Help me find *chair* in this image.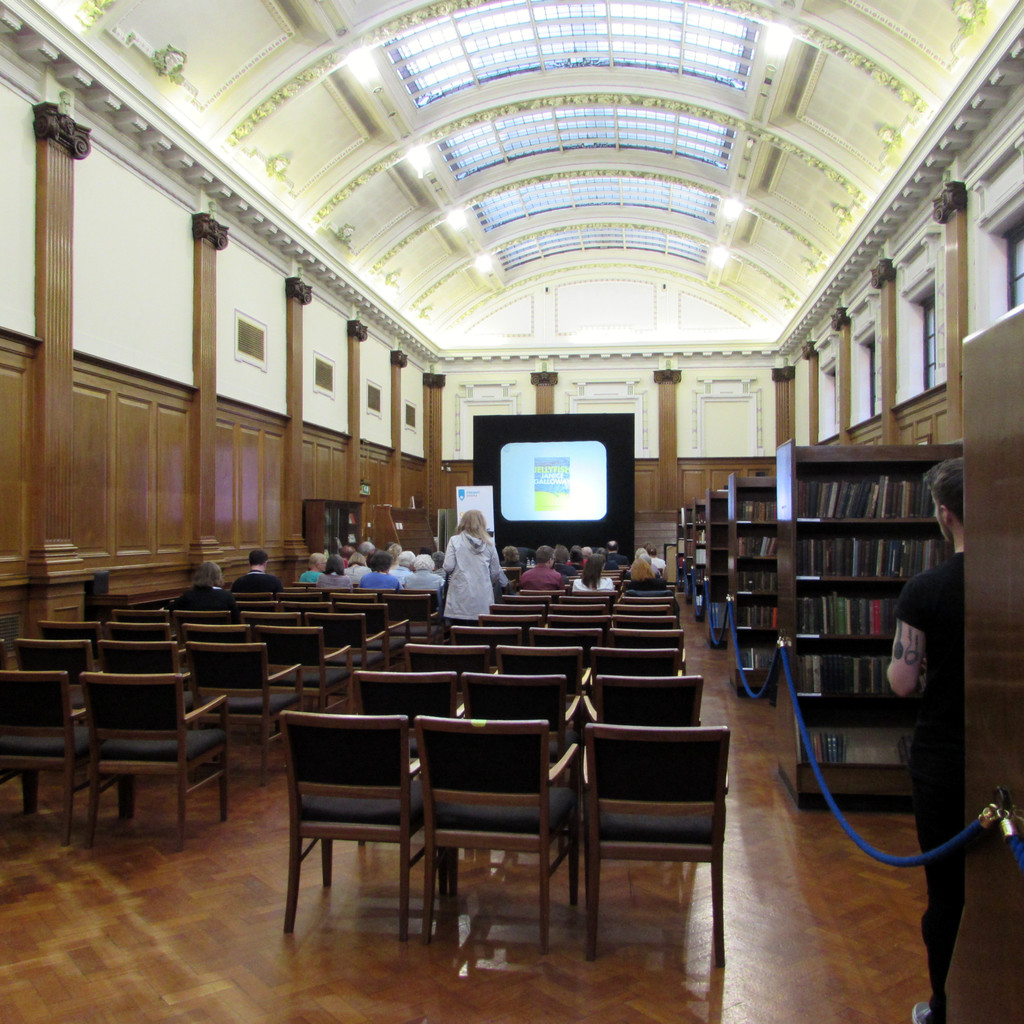
Found it: <box>284,595,333,611</box>.
